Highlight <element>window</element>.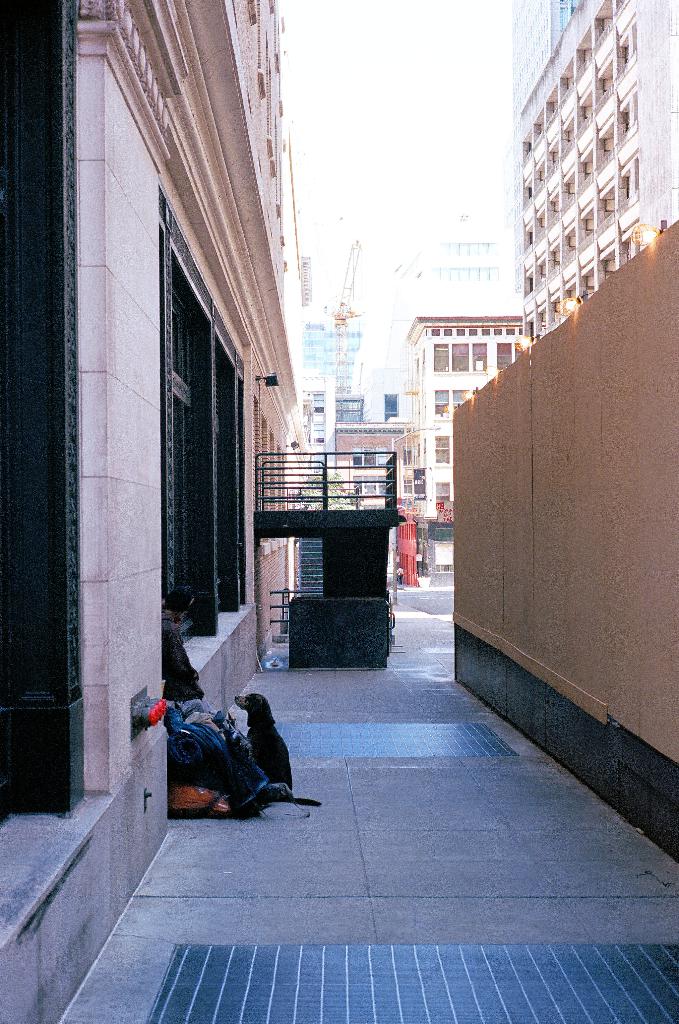
Highlighted region: [592,0,615,48].
